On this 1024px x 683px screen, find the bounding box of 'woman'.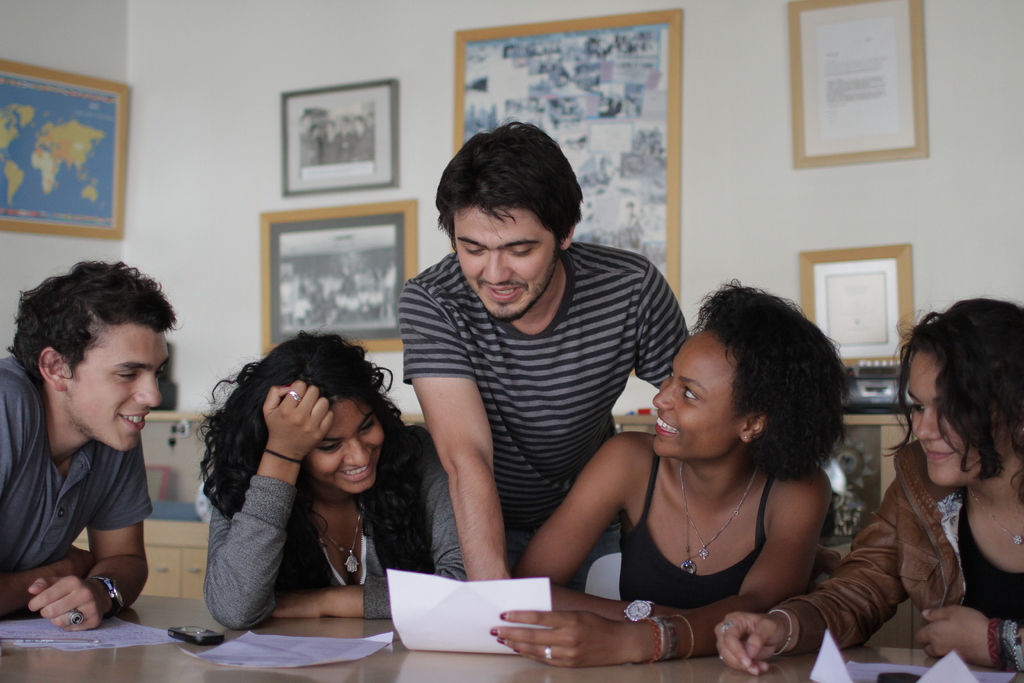
Bounding box: rect(491, 279, 849, 673).
